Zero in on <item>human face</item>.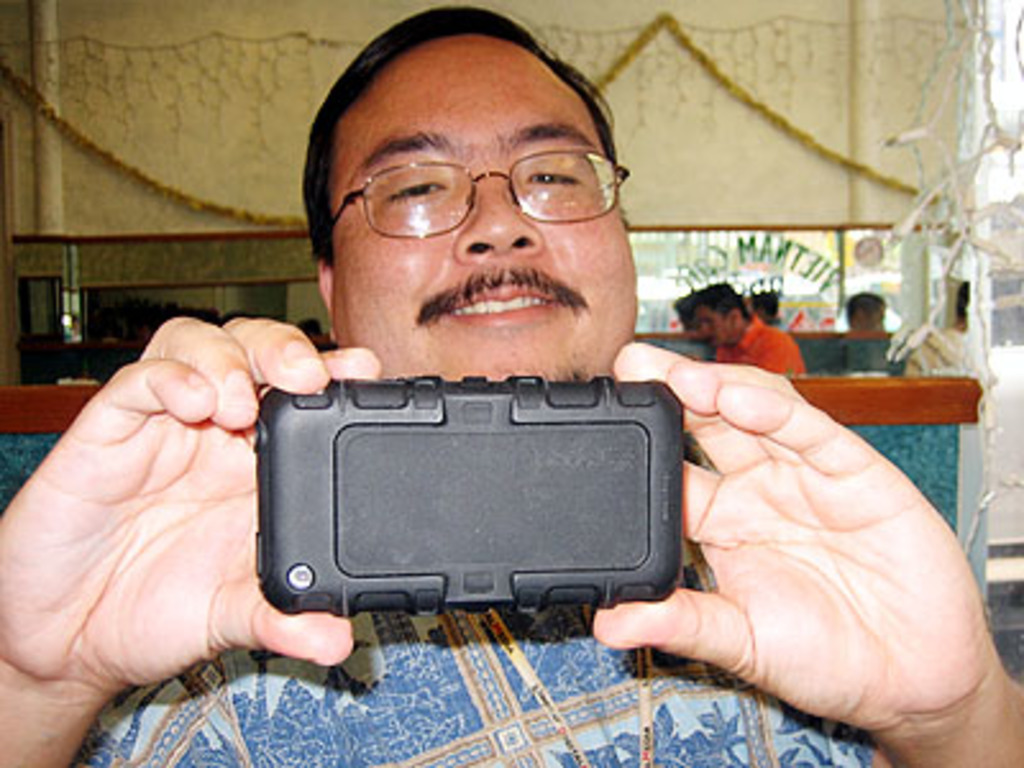
Zeroed in: 328/38/640/381.
